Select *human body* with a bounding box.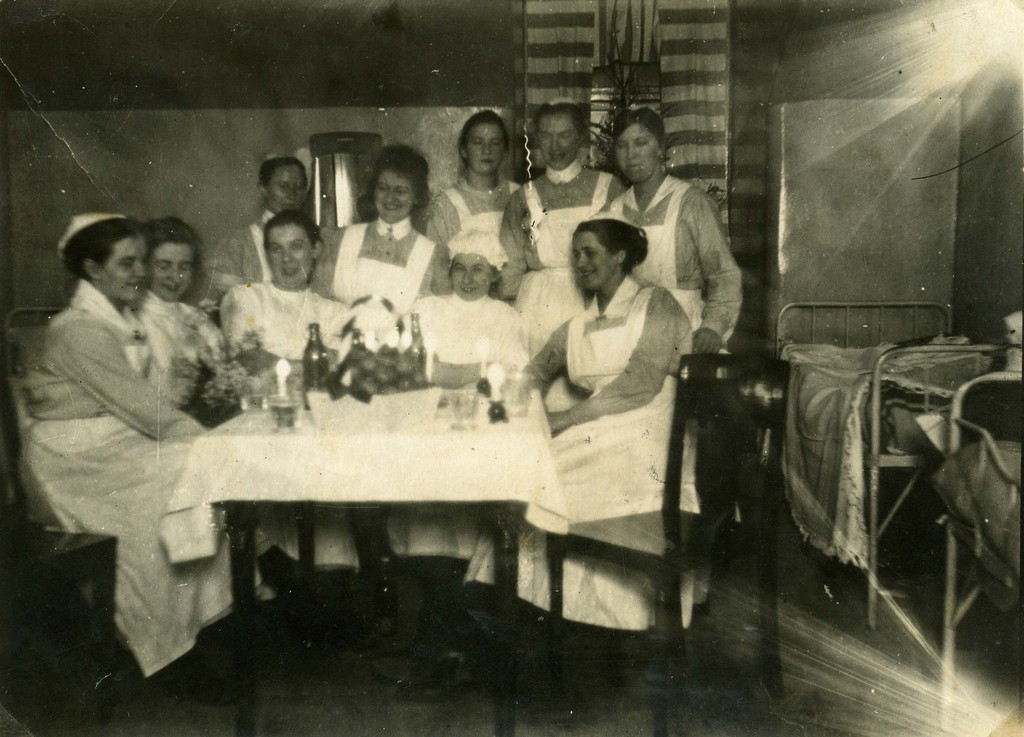
locate(502, 213, 711, 692).
